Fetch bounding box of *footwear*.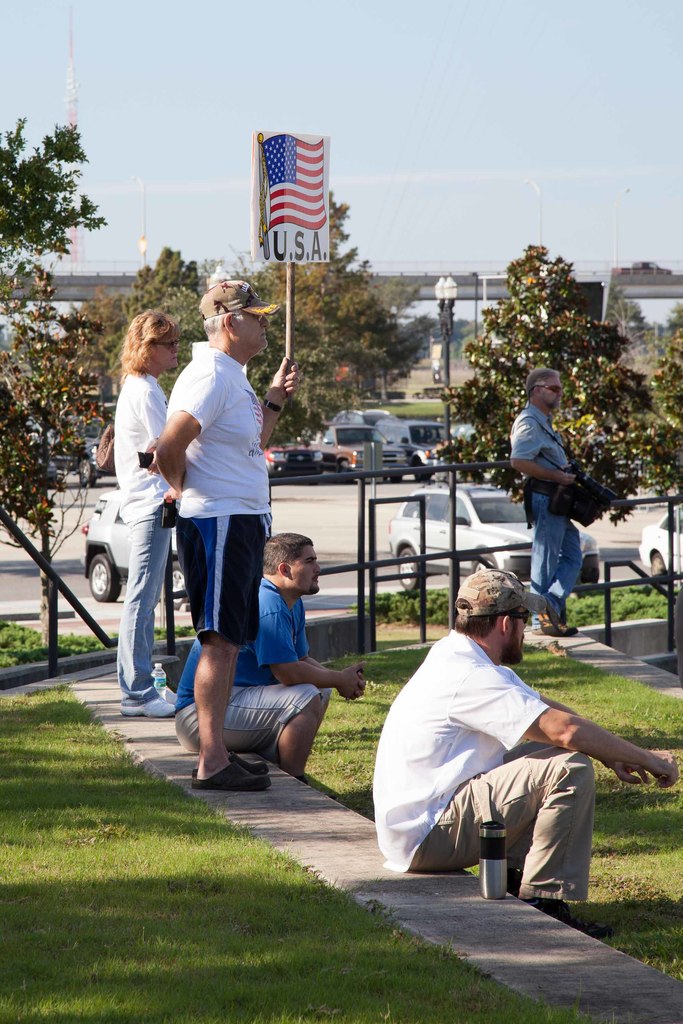
Bbox: 561,623,579,641.
